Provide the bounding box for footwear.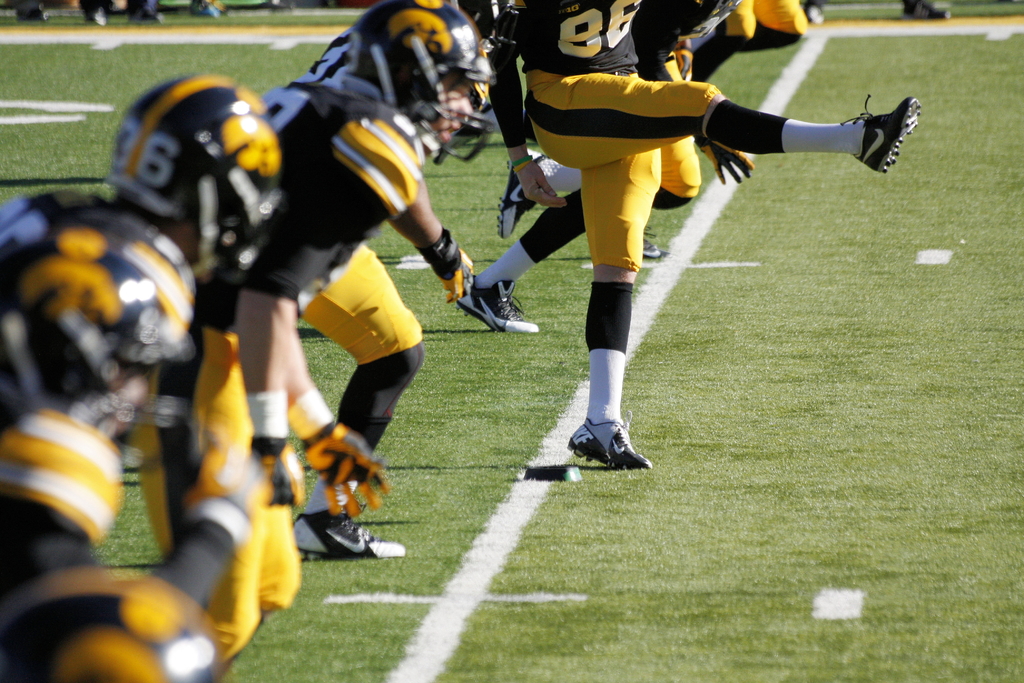
(495, 144, 550, 238).
